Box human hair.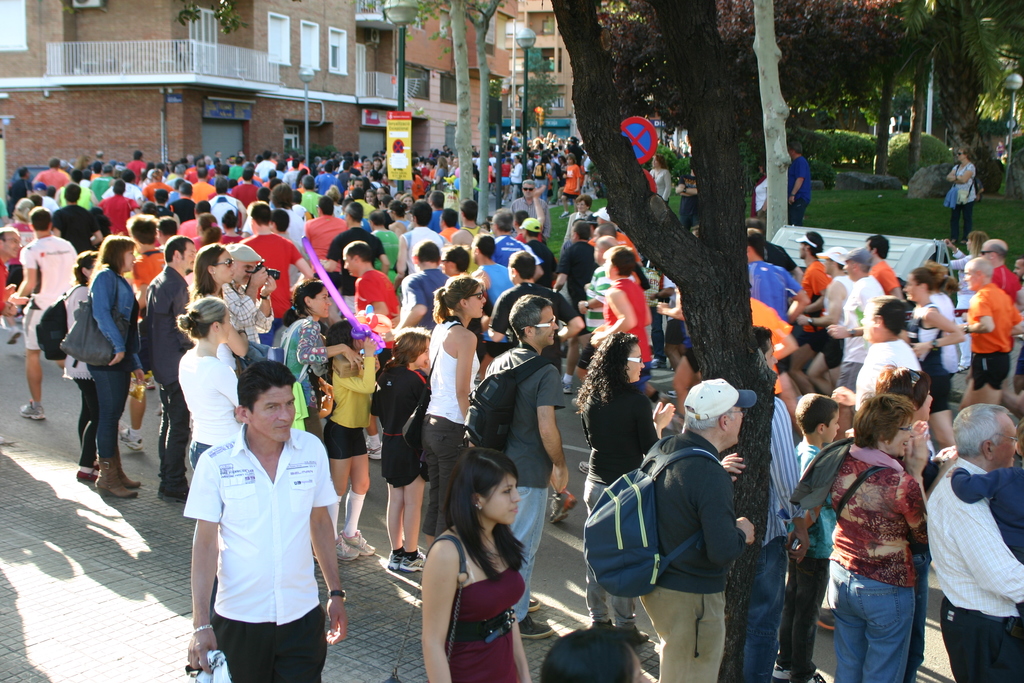
bbox=[652, 156, 667, 168].
